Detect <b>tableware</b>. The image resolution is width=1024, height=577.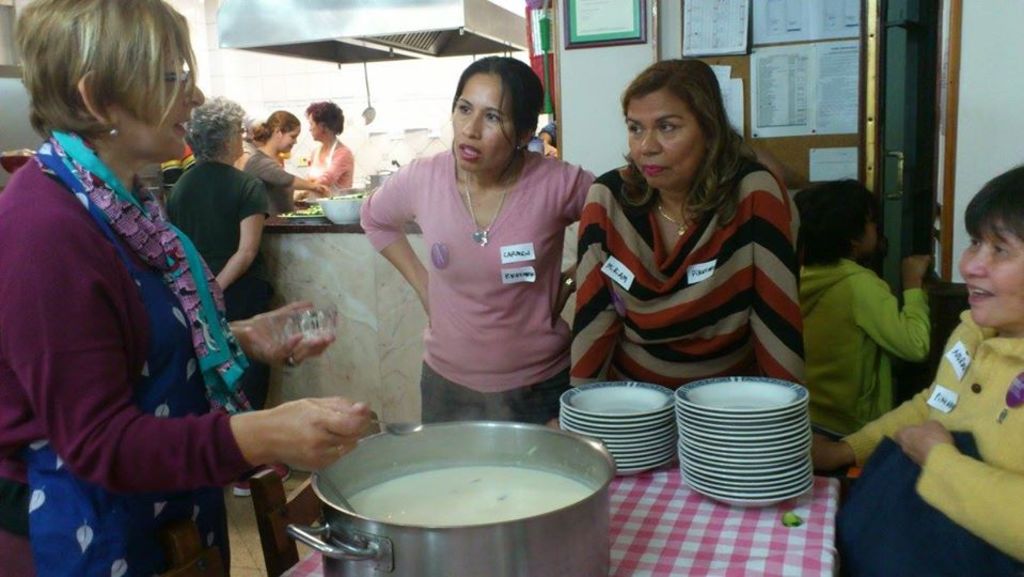
[left=245, top=307, right=345, bottom=352].
